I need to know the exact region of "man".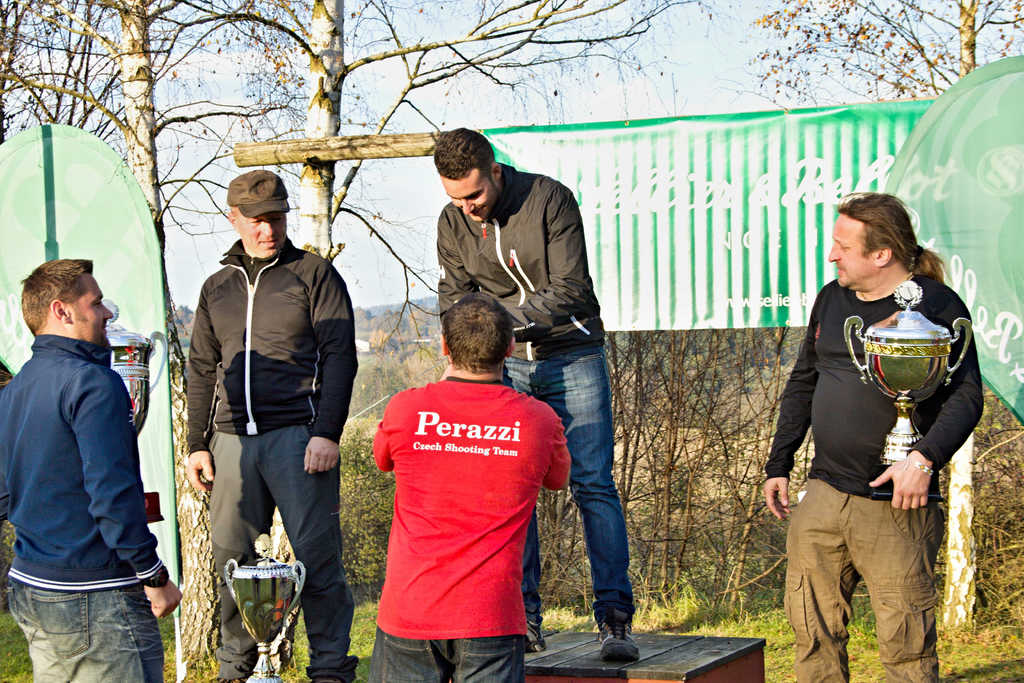
Region: (371,290,572,682).
